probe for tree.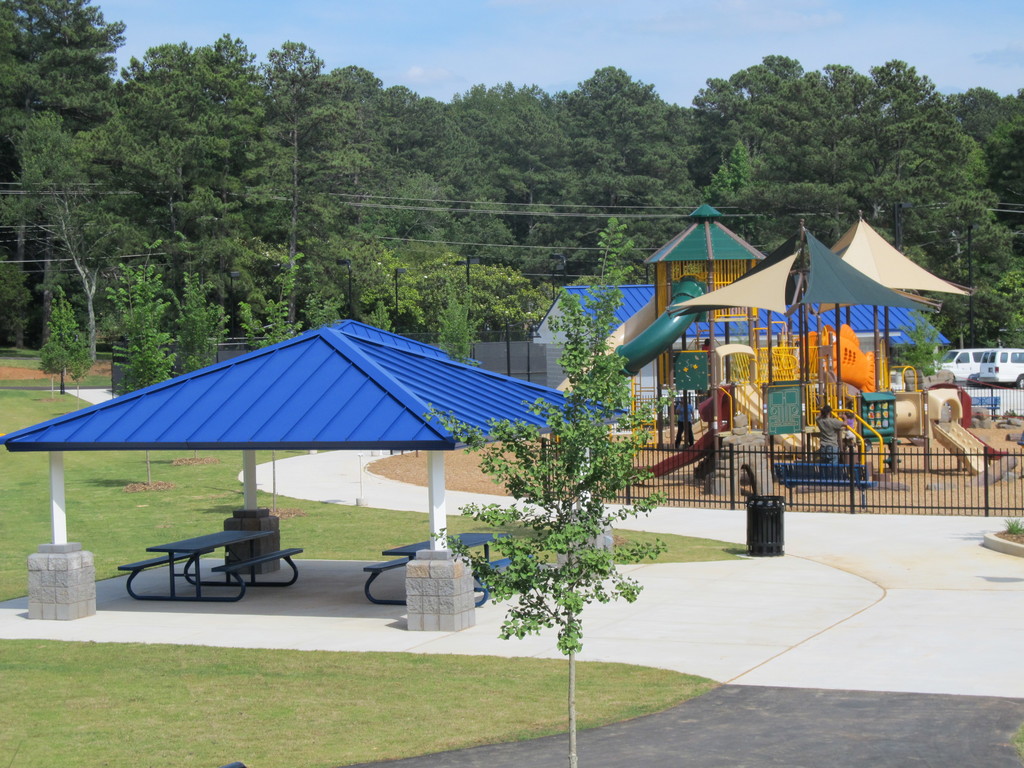
Probe result: {"left": 68, "top": 51, "right": 241, "bottom": 330}.
